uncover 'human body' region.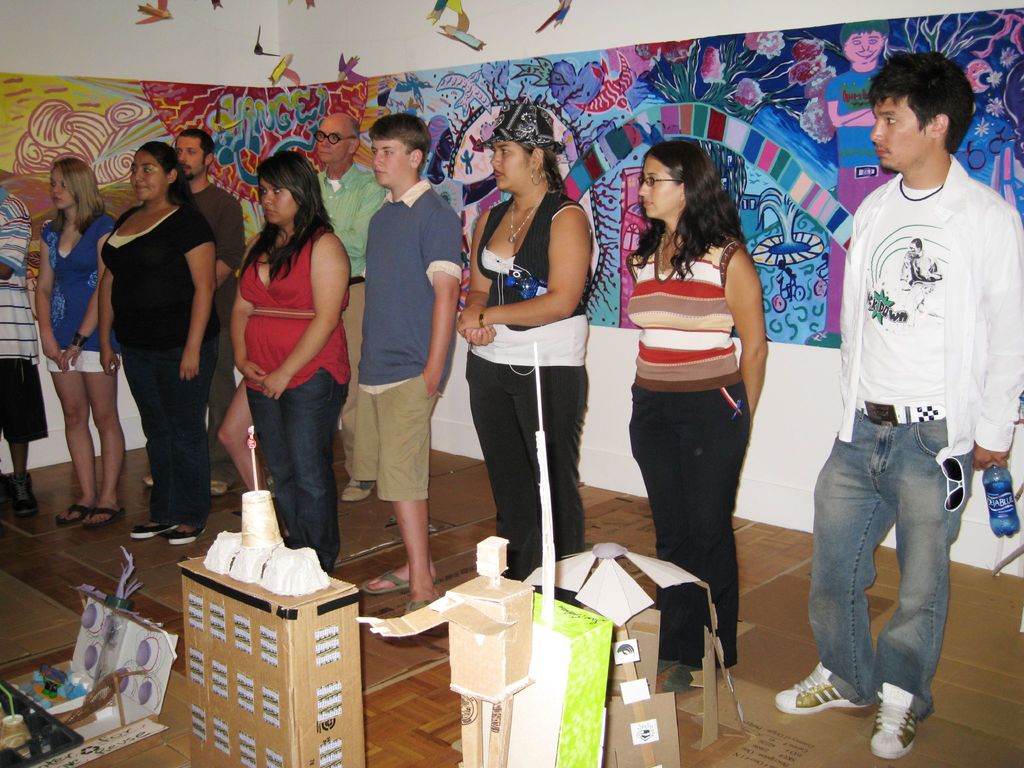
Uncovered: crop(228, 227, 351, 574).
